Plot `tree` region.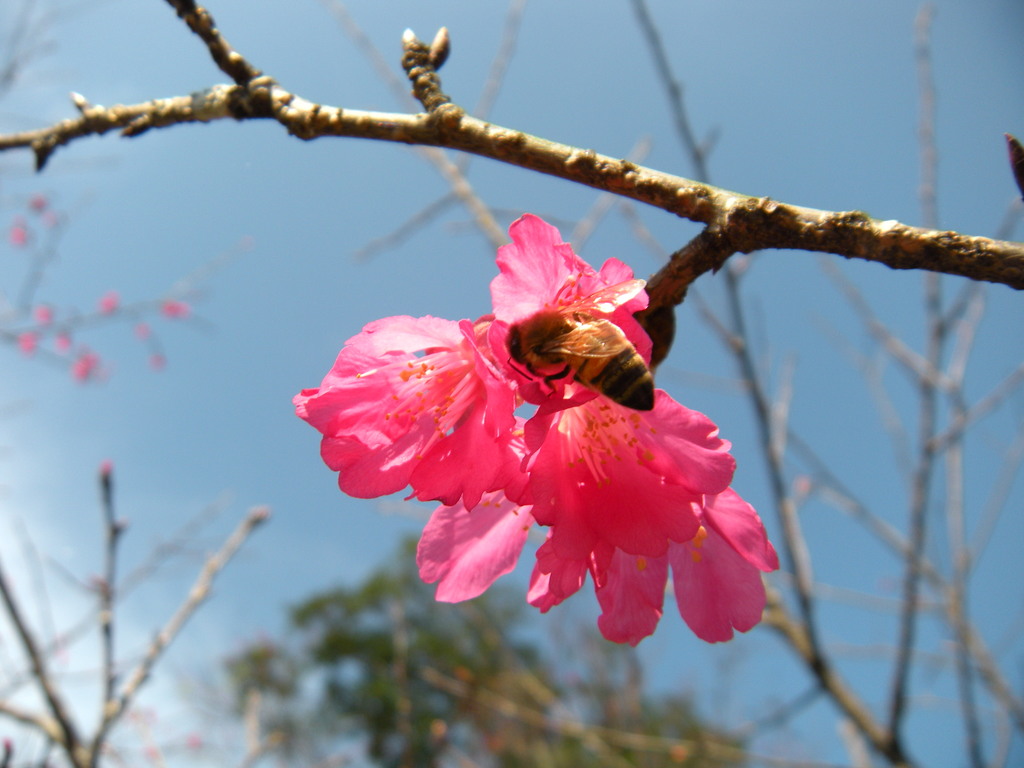
Plotted at pyautogui.locateOnScreen(231, 532, 755, 767).
